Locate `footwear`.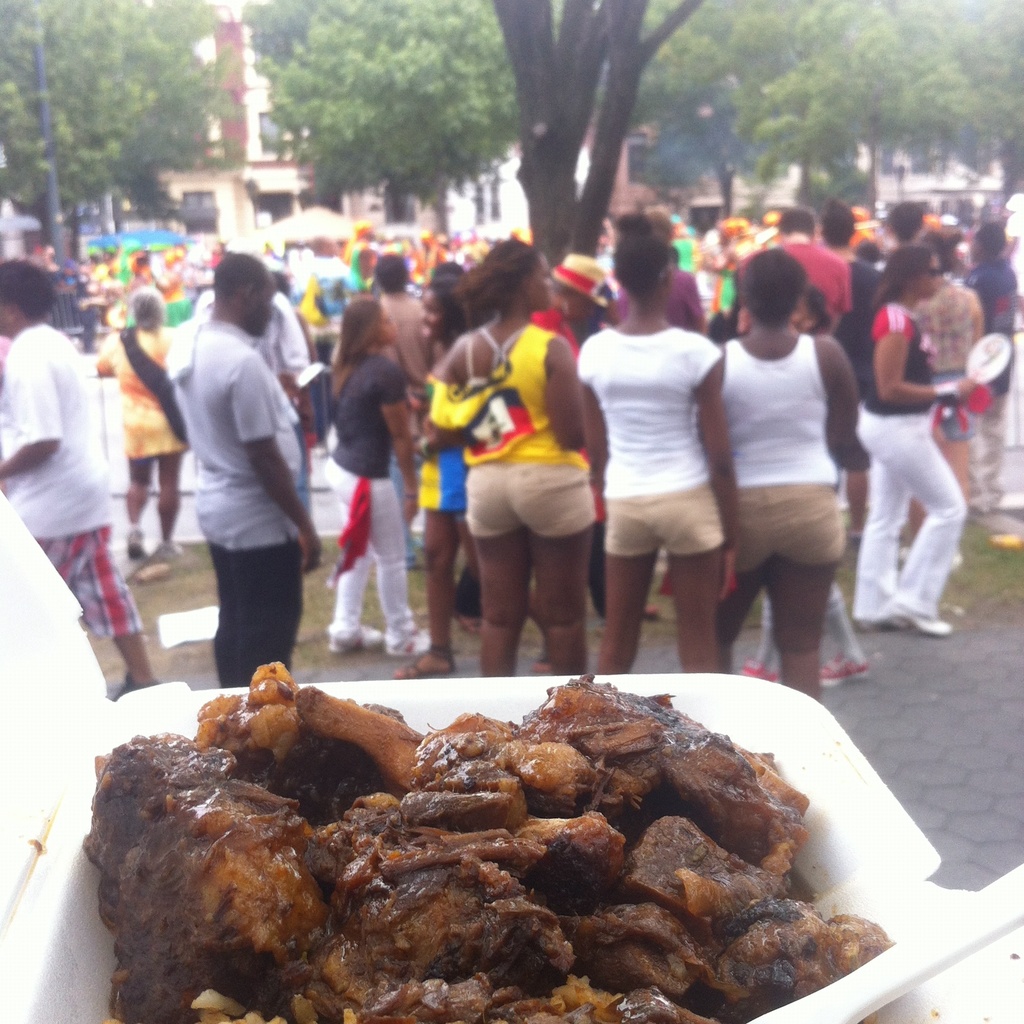
Bounding box: box=[162, 543, 180, 560].
